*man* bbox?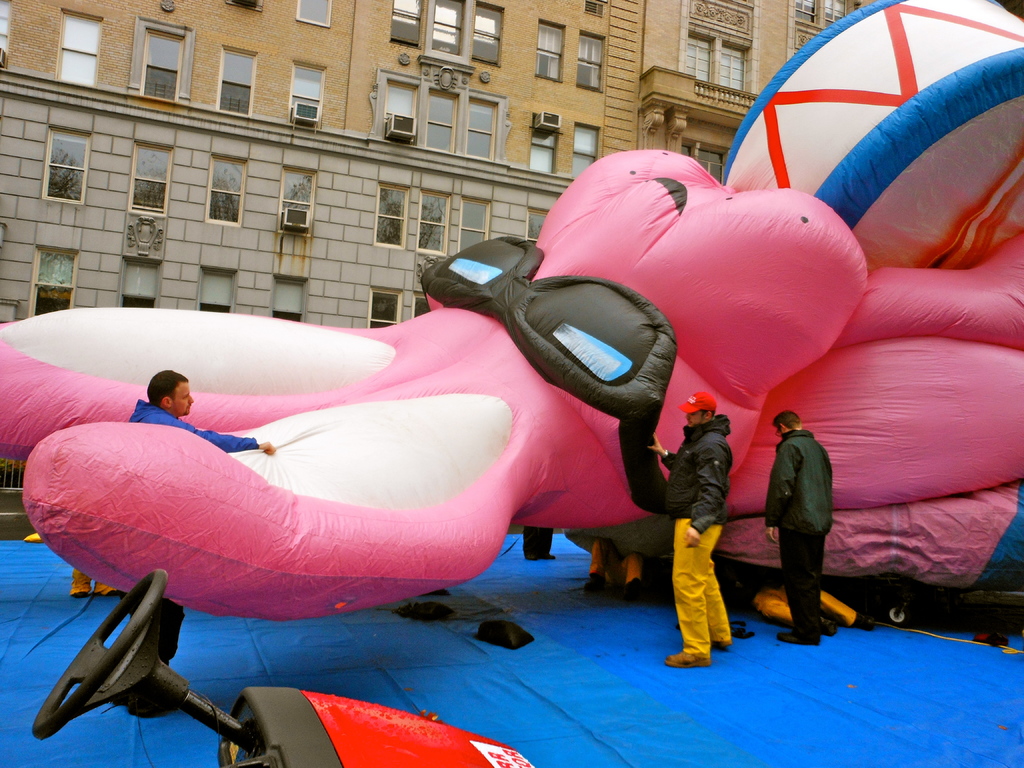
126/369/276/719
